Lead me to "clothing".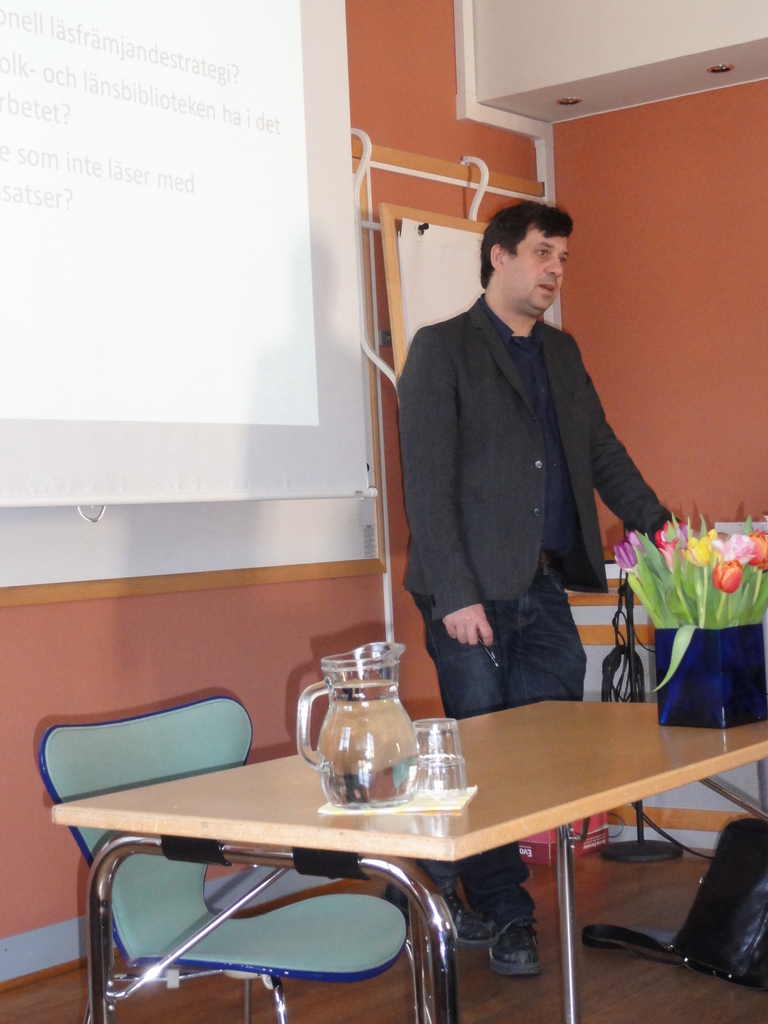
Lead to 403:294:678:620.
